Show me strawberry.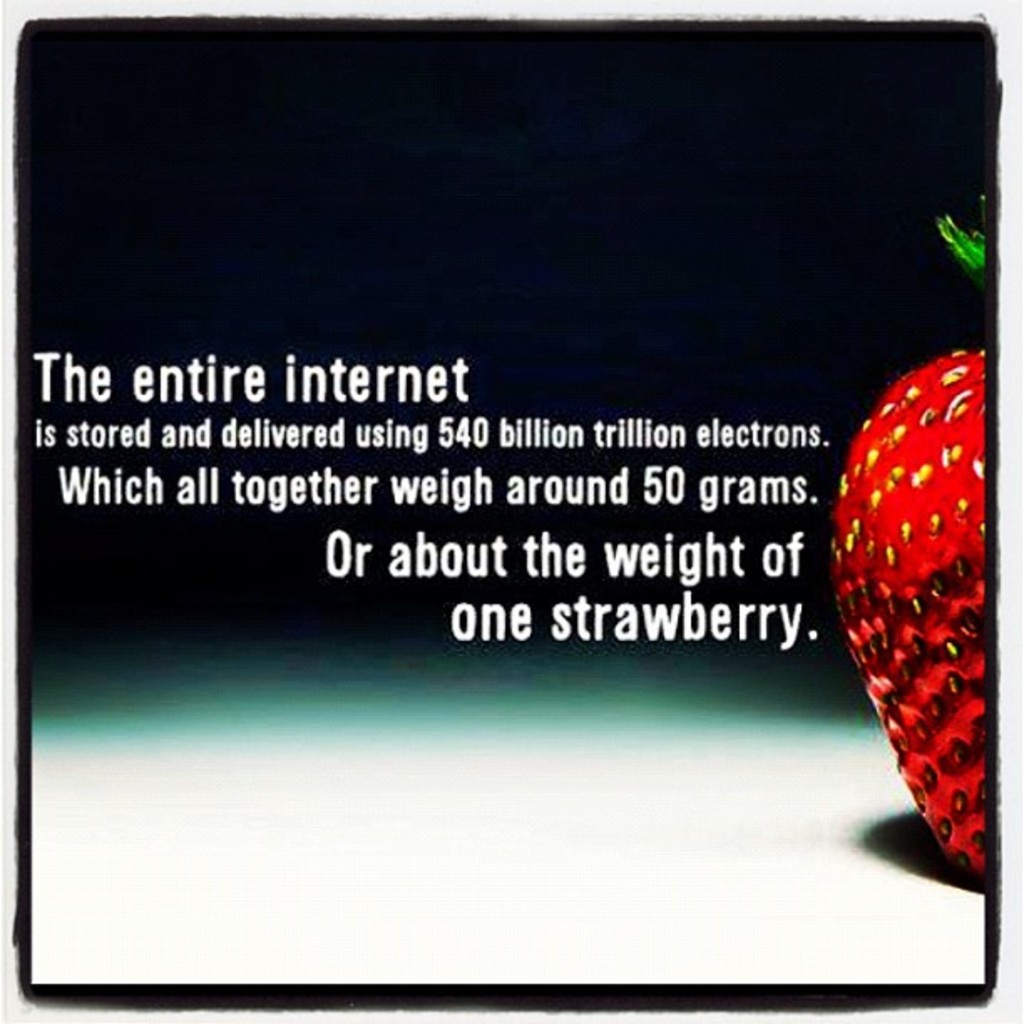
strawberry is here: <region>822, 182, 994, 885</region>.
